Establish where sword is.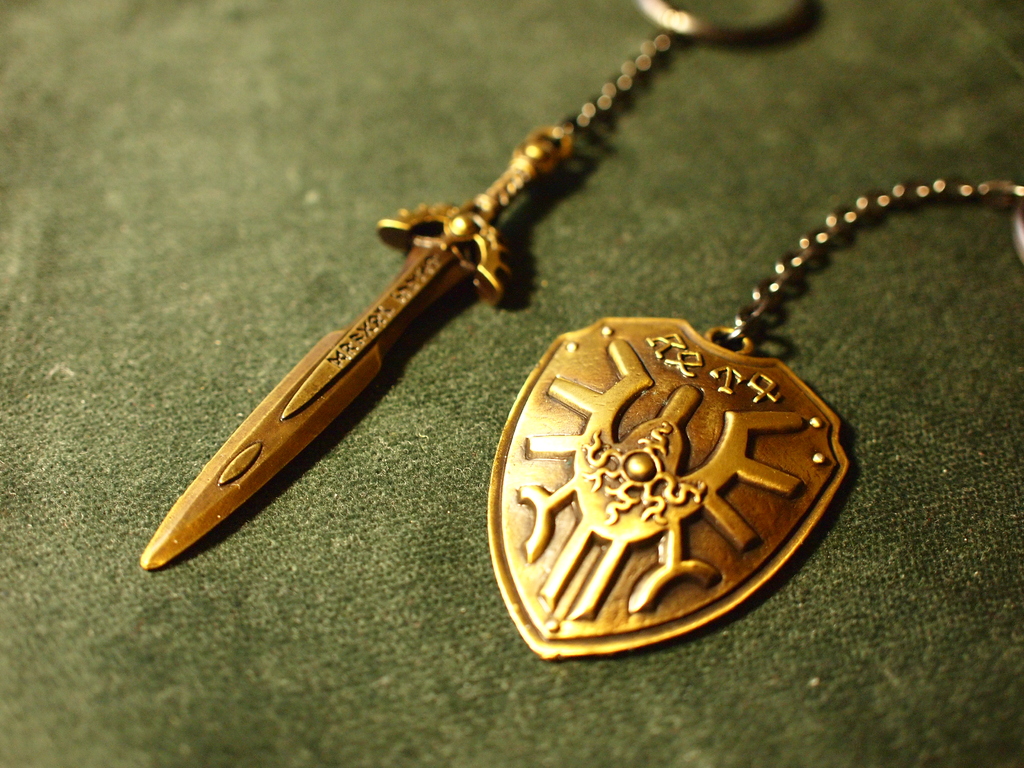
Established at bbox=[138, 124, 572, 570].
